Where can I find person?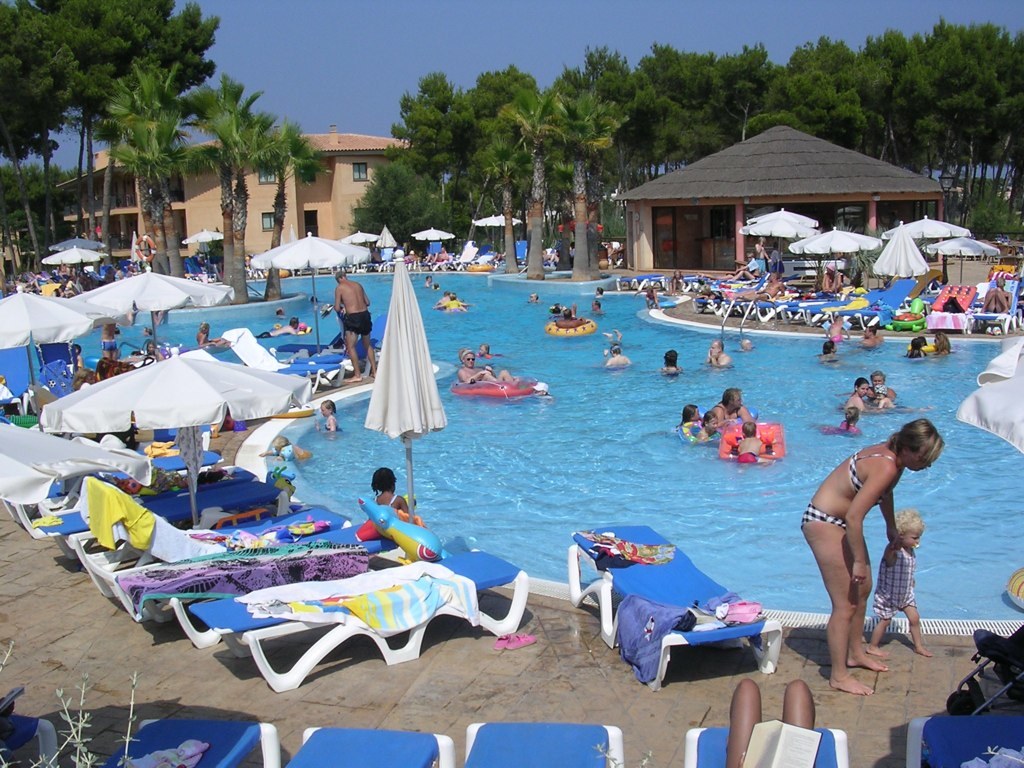
You can find it at region(189, 323, 223, 345).
